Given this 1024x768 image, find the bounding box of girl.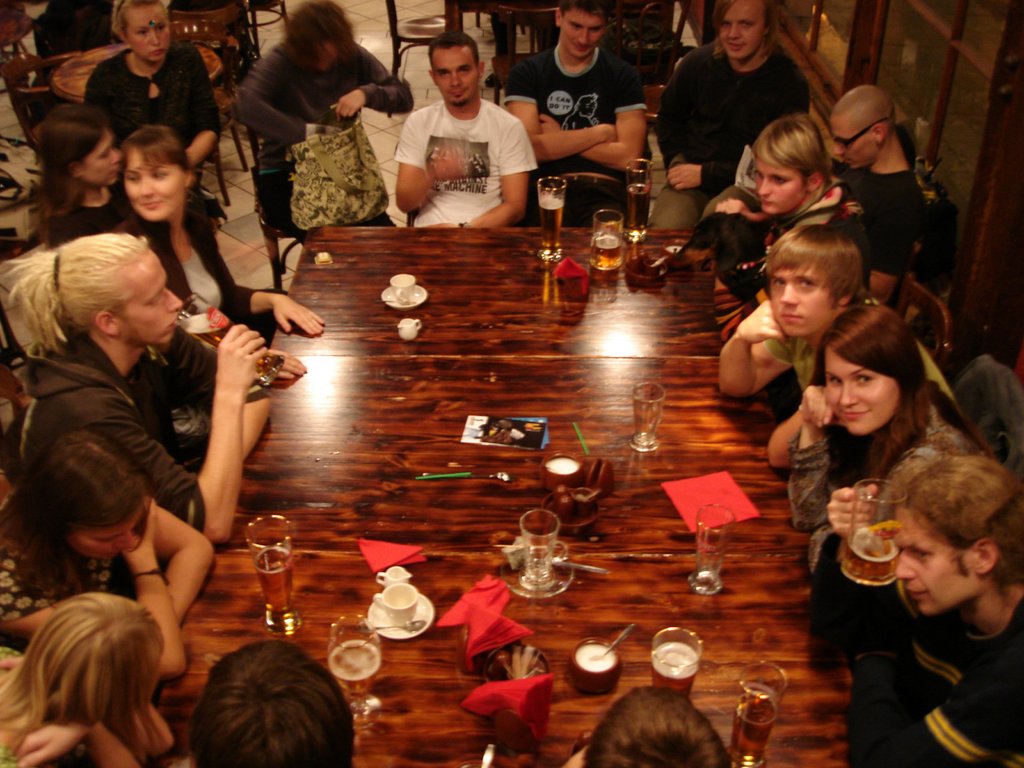
[x1=1, y1=235, x2=271, y2=547].
